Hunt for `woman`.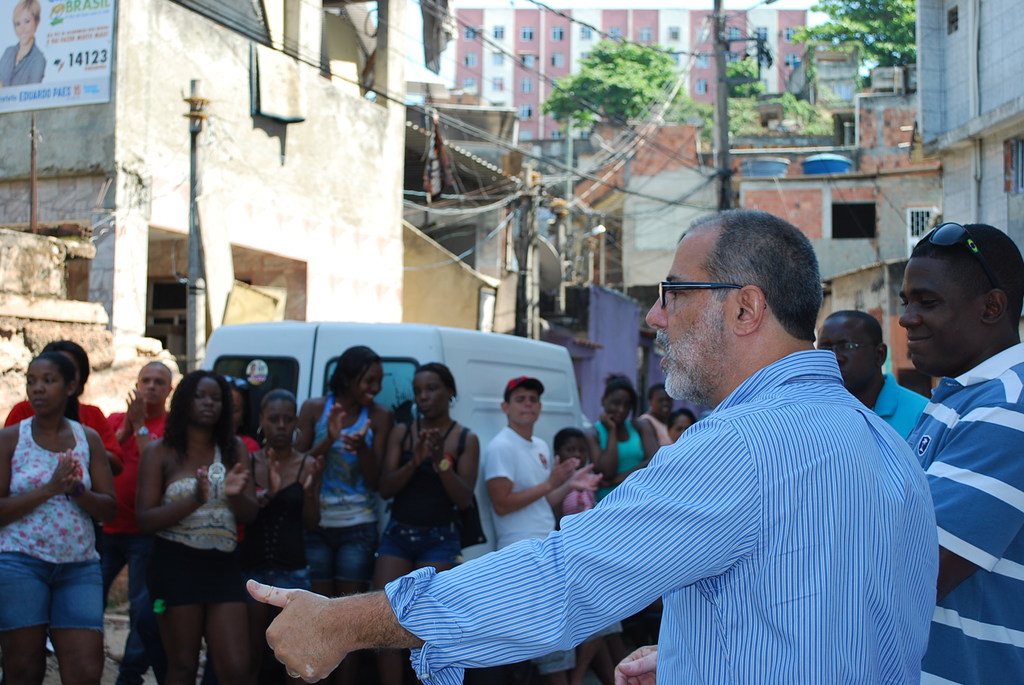
Hunted down at {"x1": 588, "y1": 375, "x2": 658, "y2": 659}.
